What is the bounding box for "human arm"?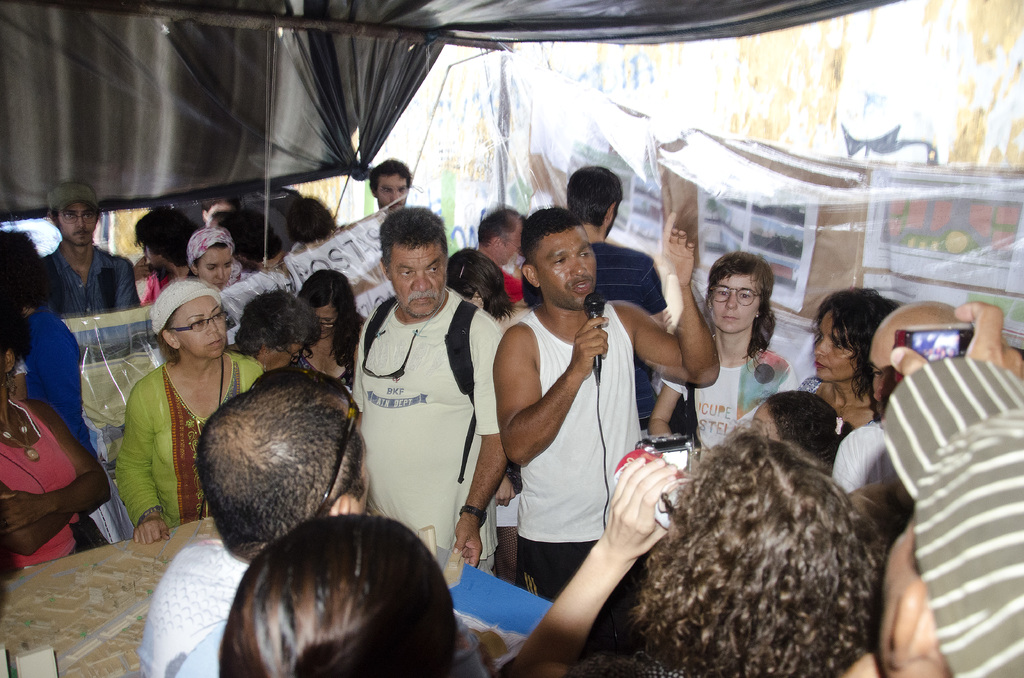
rect(115, 254, 141, 316).
